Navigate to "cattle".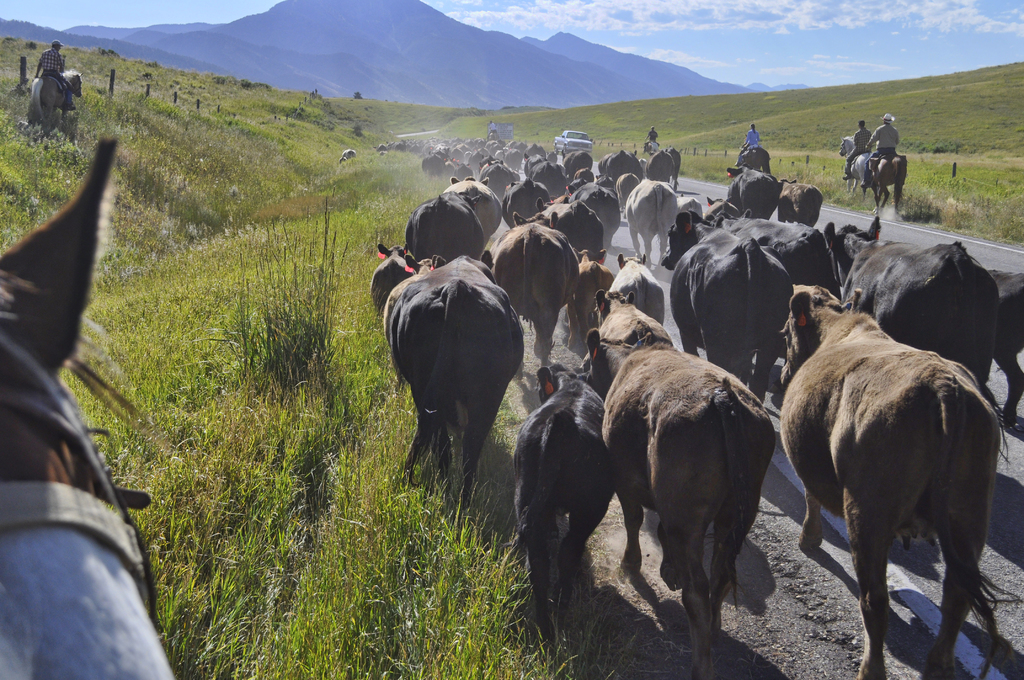
Navigation target: <bbox>671, 150, 678, 184</bbox>.
